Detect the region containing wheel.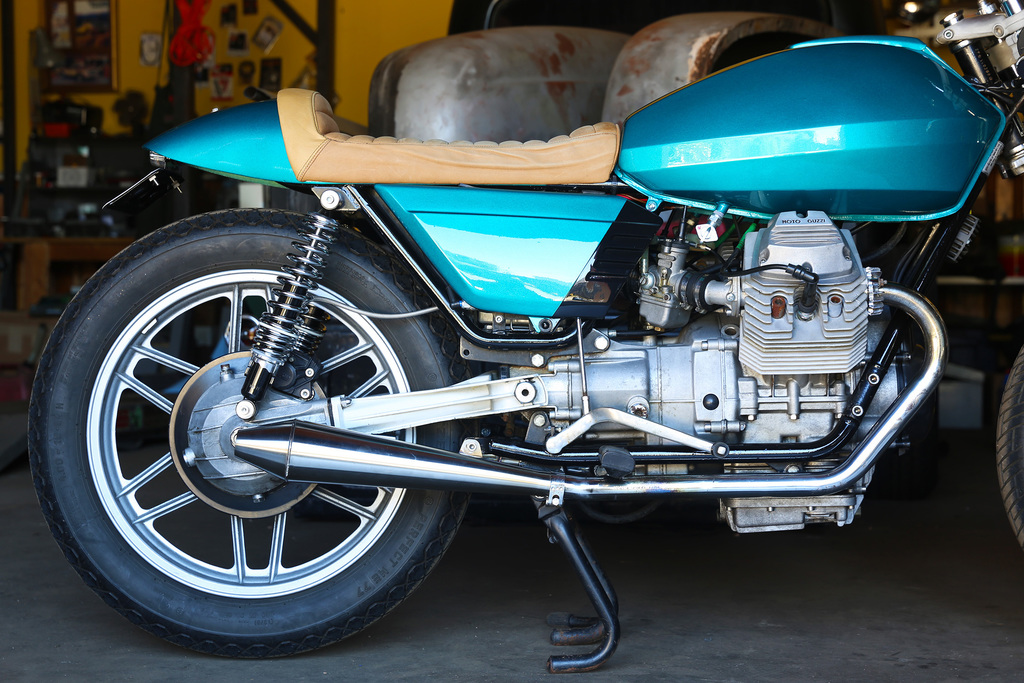
(x1=45, y1=218, x2=475, y2=634).
